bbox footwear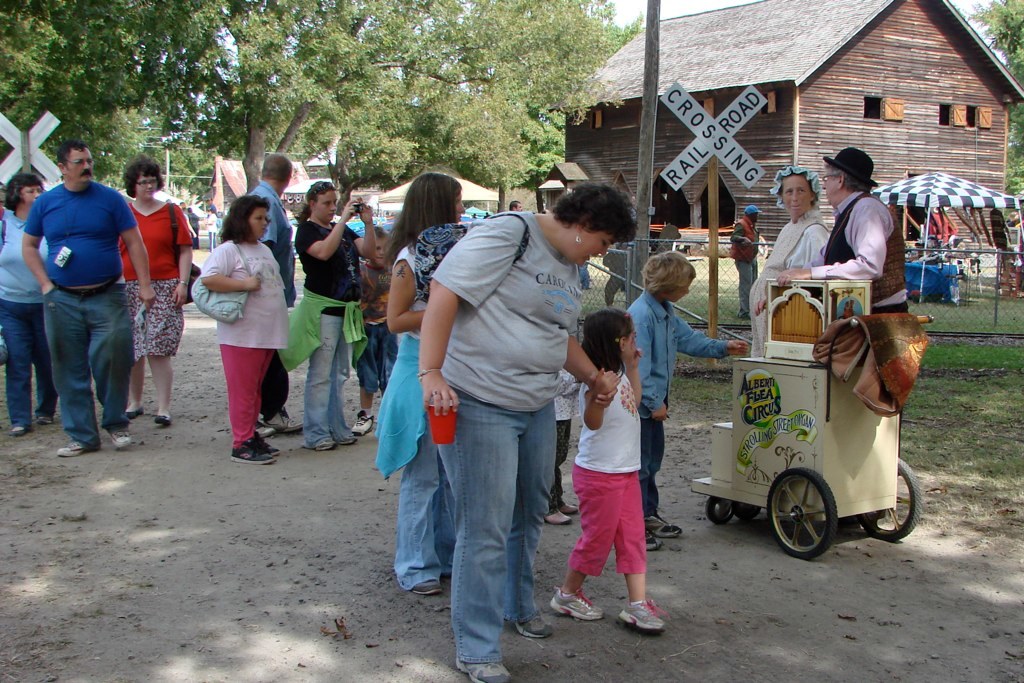
box(456, 657, 509, 682)
